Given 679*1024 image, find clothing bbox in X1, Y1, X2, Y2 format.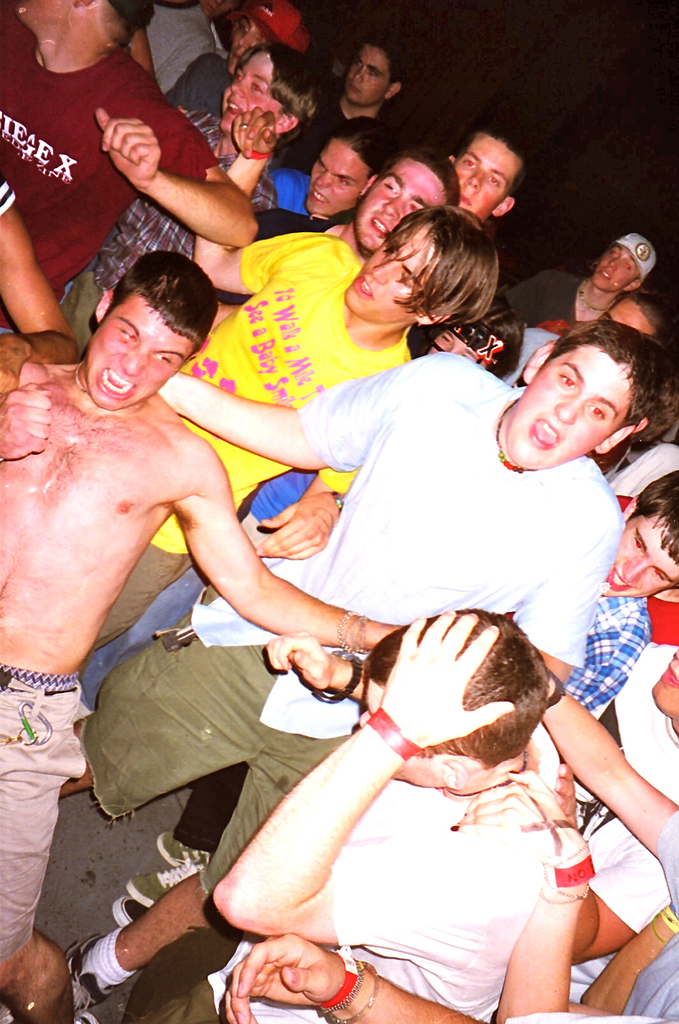
0, 43, 209, 333.
